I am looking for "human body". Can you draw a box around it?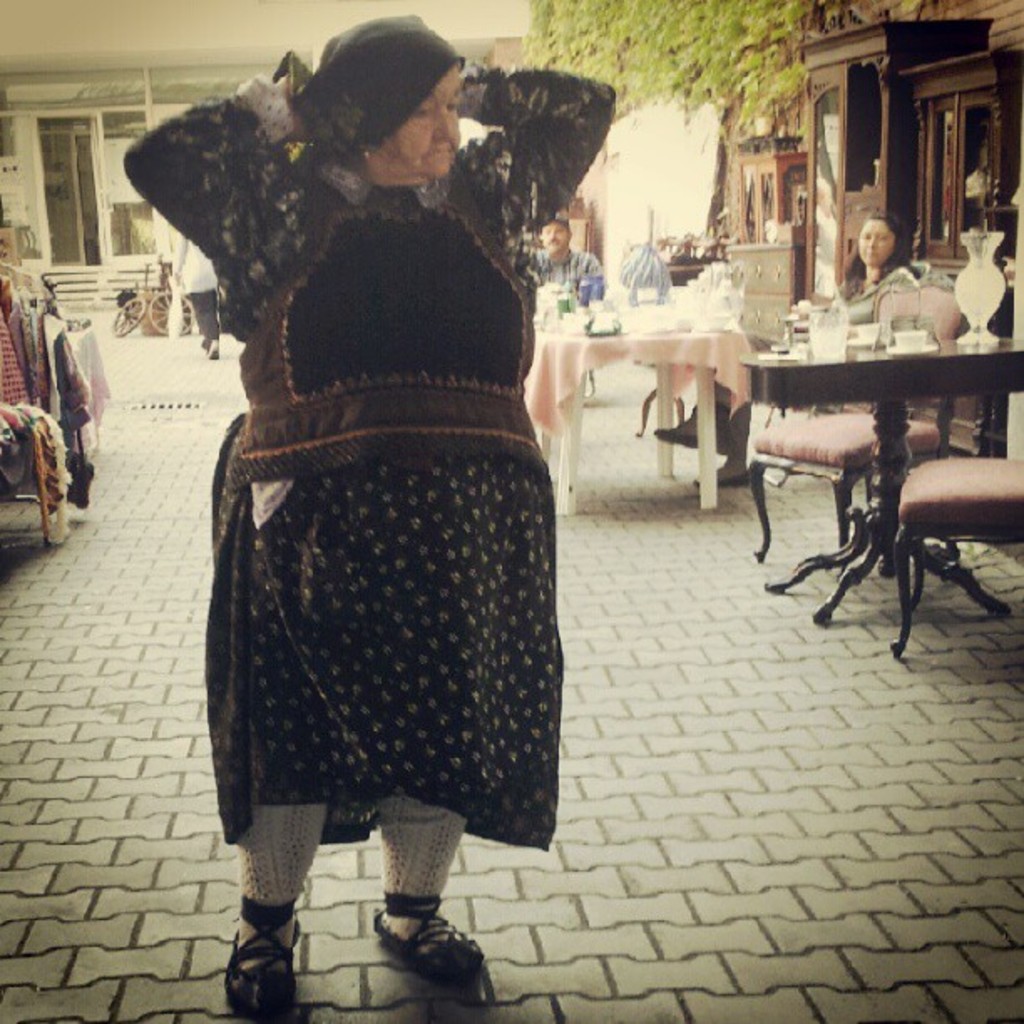
Sure, the bounding box is x1=520 y1=219 x2=602 y2=301.
